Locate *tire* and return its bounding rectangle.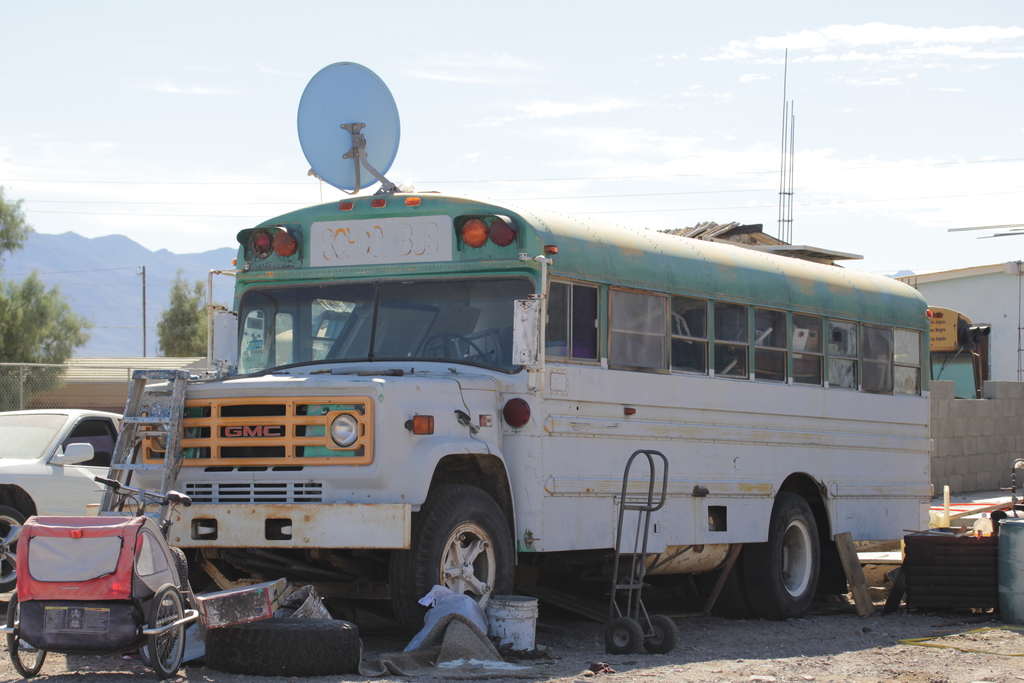
box=[412, 497, 513, 639].
